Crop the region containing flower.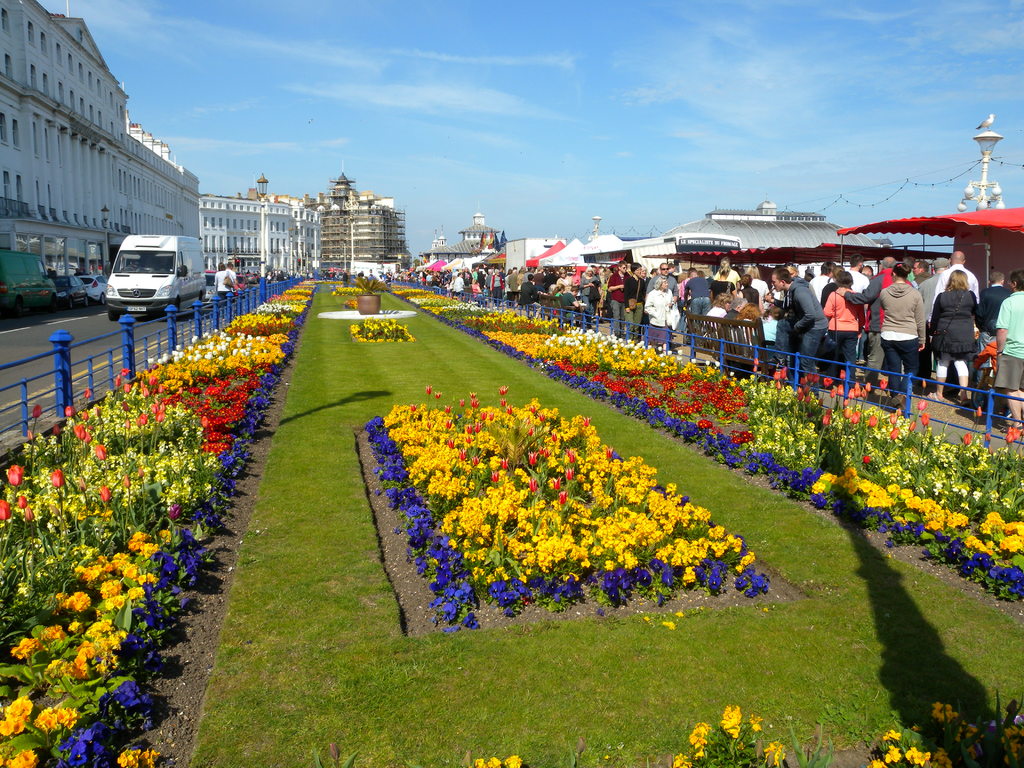
Crop region: {"left": 500, "top": 458, "right": 510, "bottom": 468}.
